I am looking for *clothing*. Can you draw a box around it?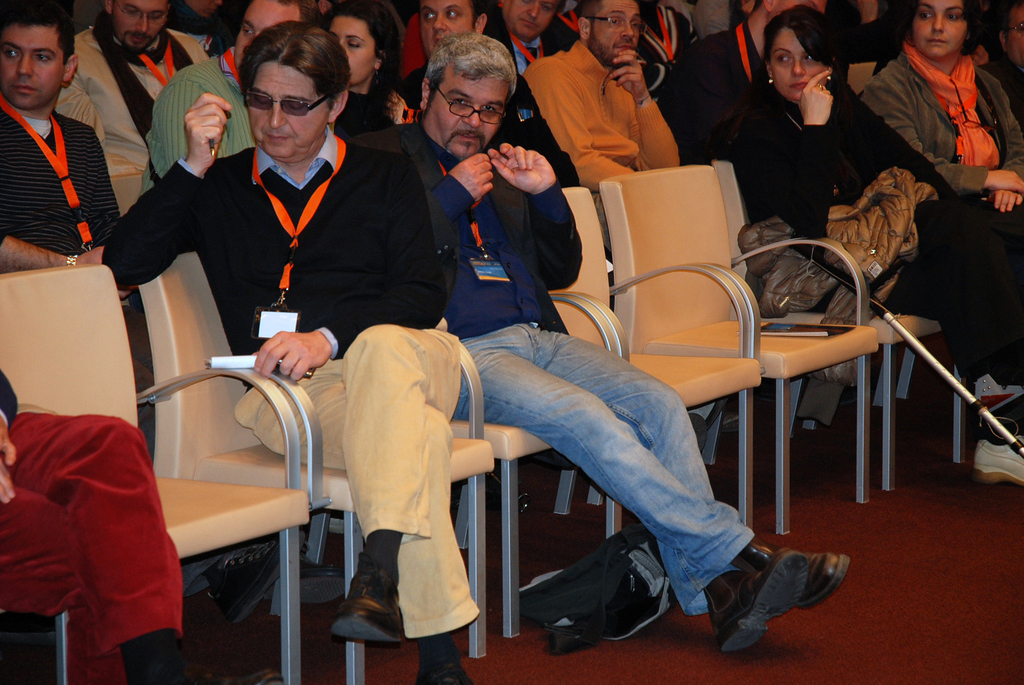
Sure, the bounding box is (x1=729, y1=90, x2=1023, y2=413).
